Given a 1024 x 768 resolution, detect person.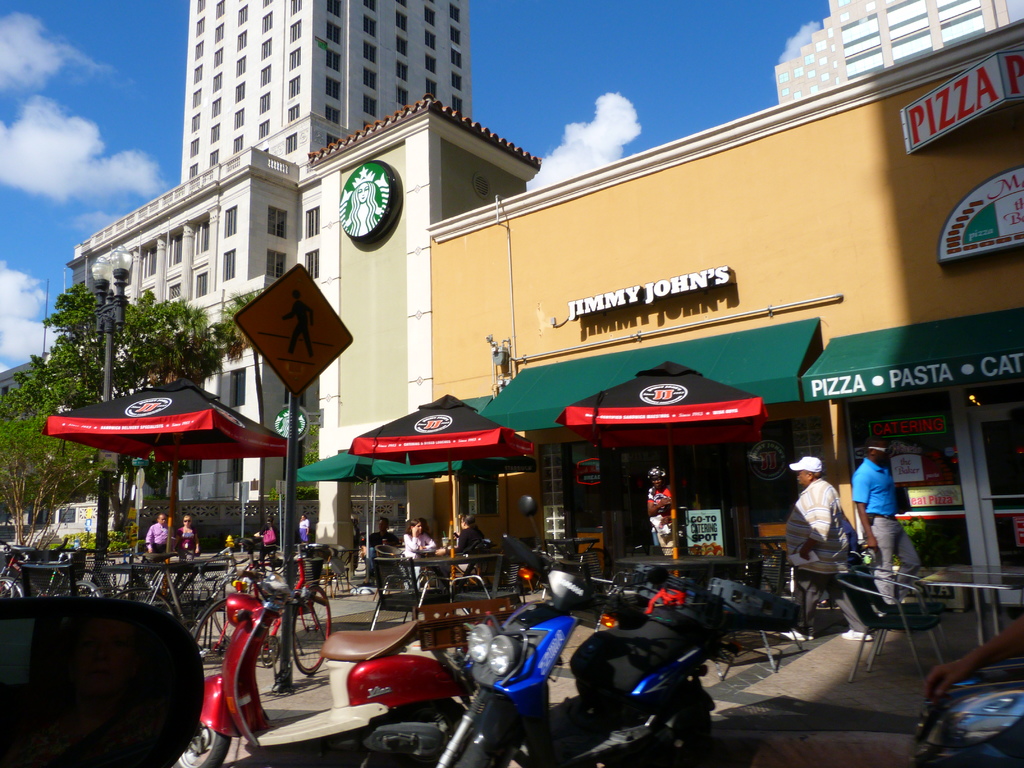
369,508,397,553.
